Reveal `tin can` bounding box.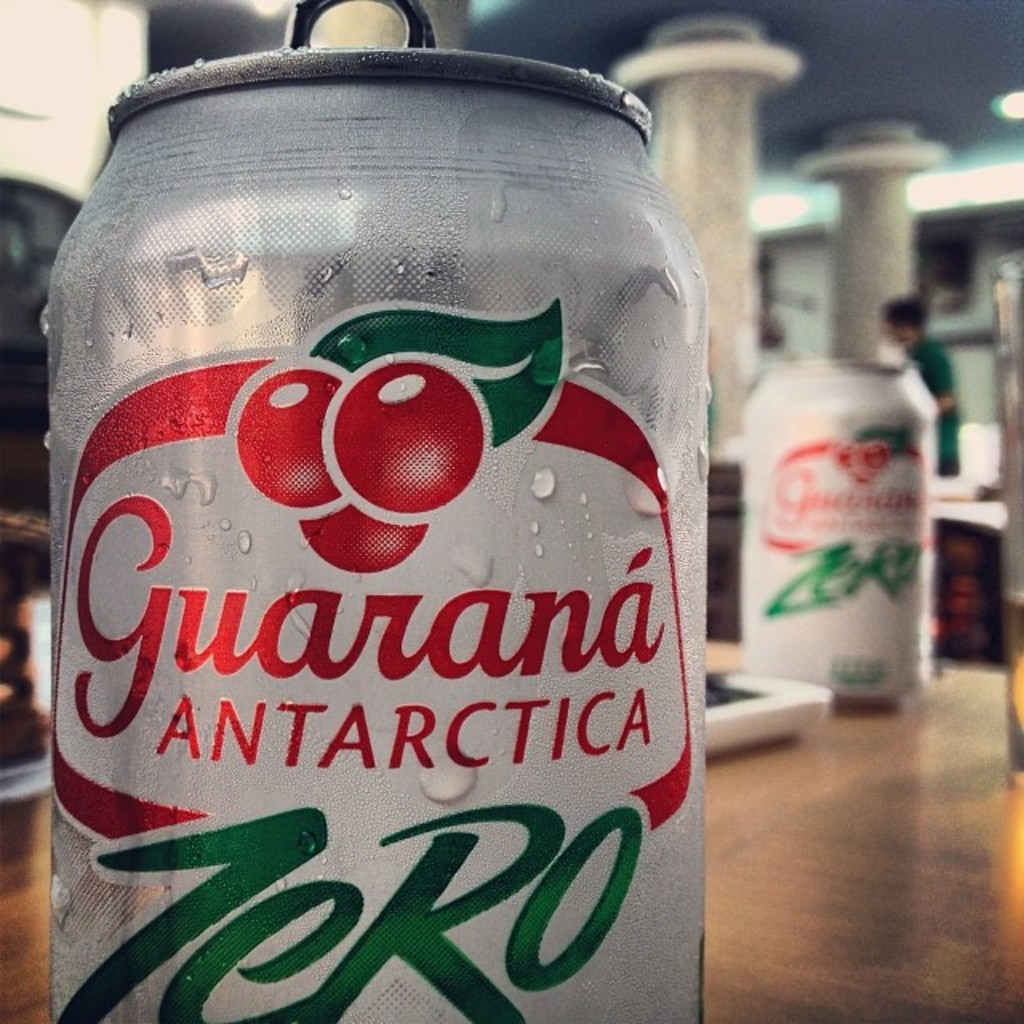
Revealed: box(46, 0, 709, 1022).
